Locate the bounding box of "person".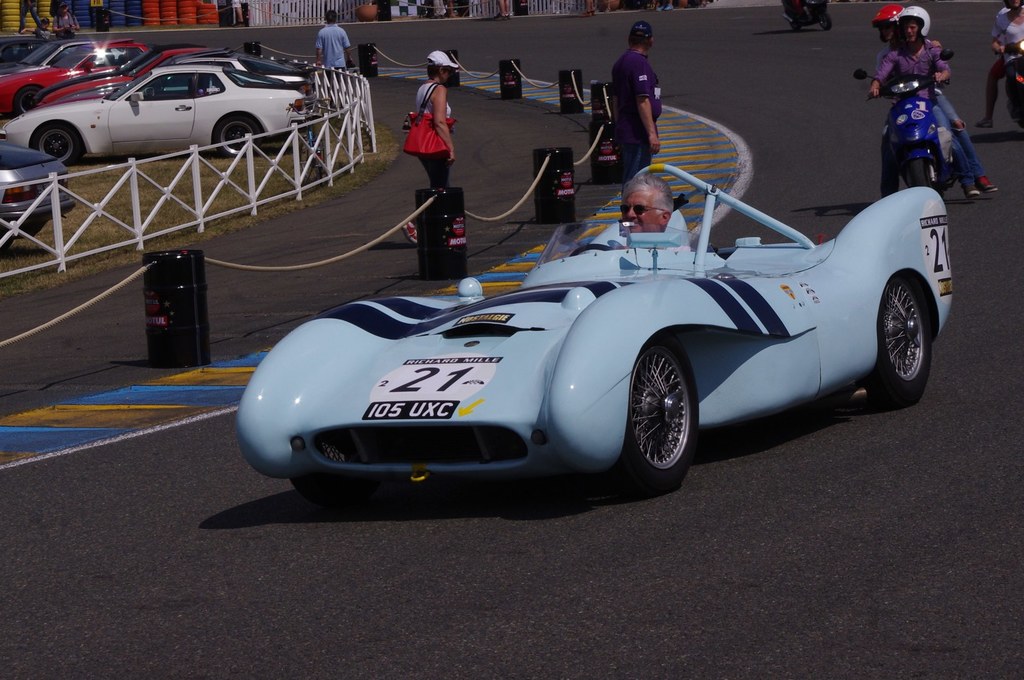
Bounding box: 399,47,459,245.
